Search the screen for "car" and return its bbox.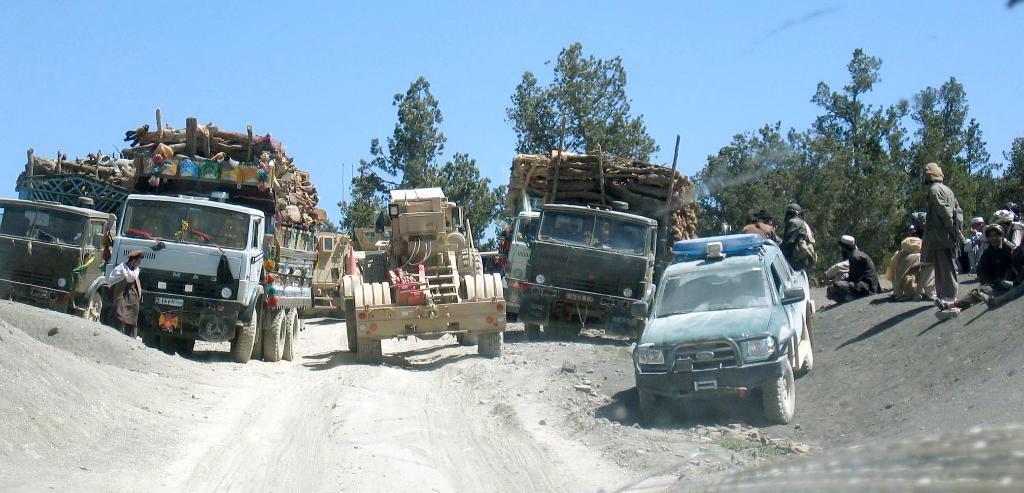
Found: locate(631, 230, 815, 419).
